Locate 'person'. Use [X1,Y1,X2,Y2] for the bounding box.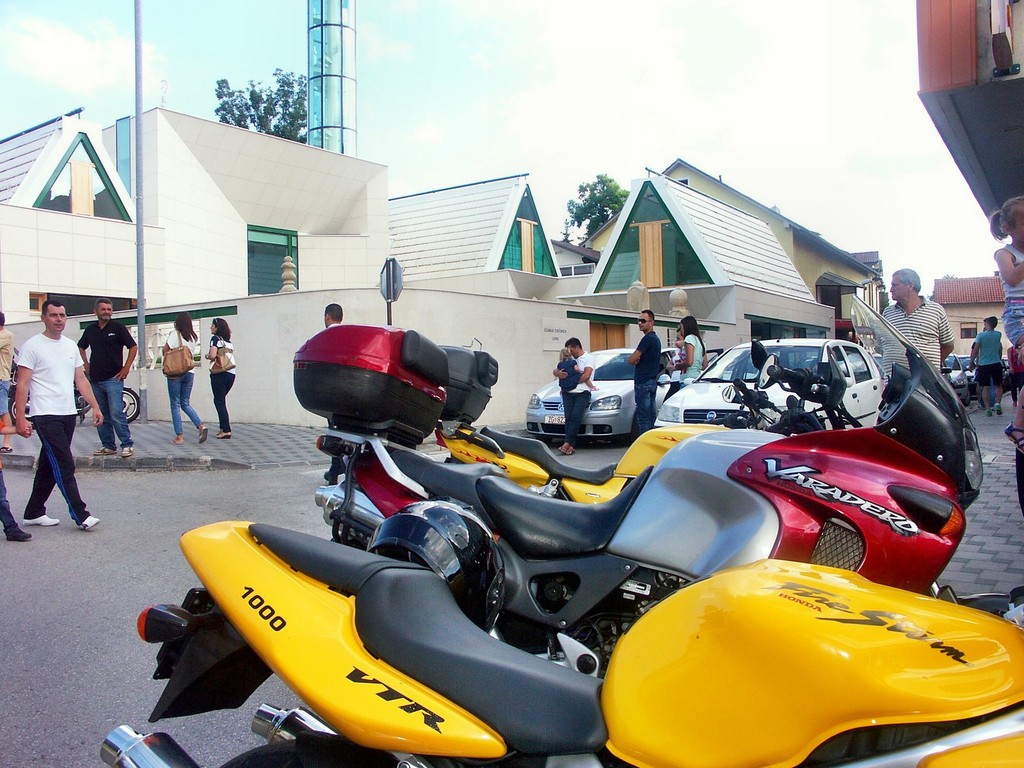
[554,344,596,450].
